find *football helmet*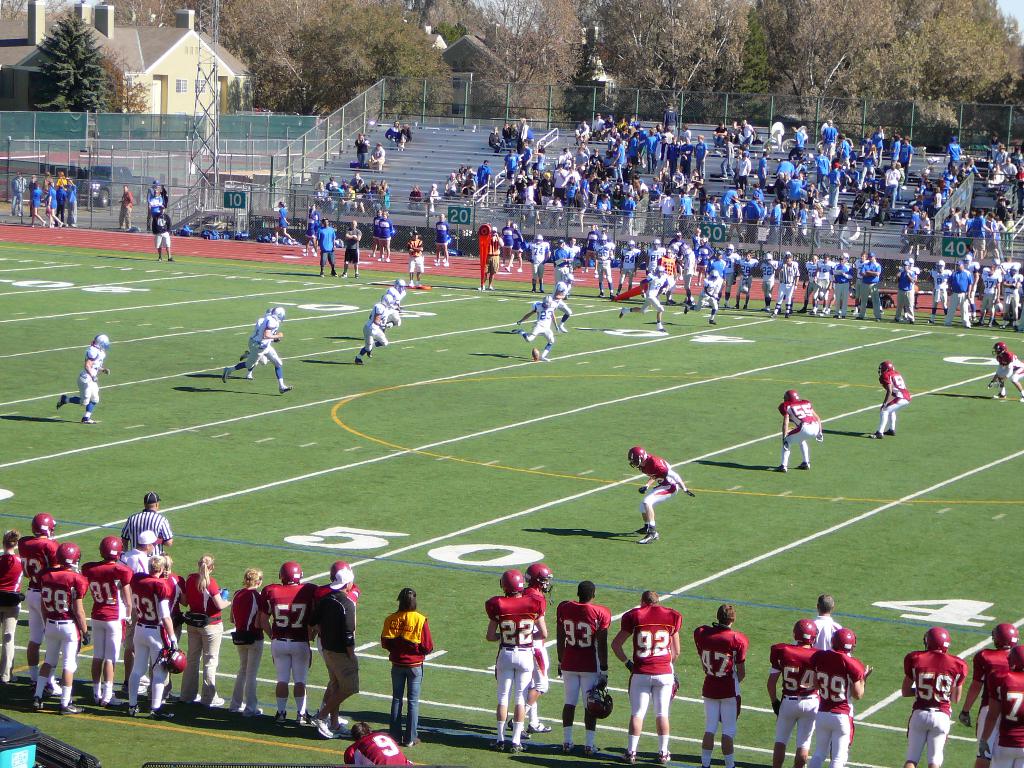
l=543, t=295, r=551, b=304
